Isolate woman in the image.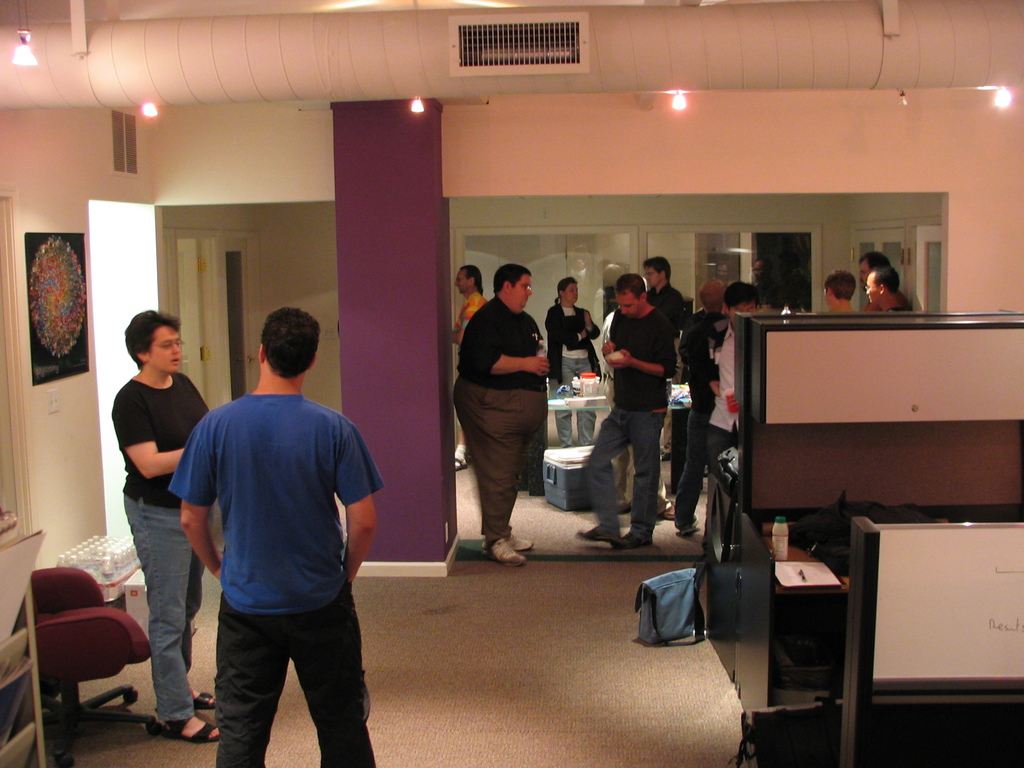
Isolated region: rect(111, 313, 226, 739).
